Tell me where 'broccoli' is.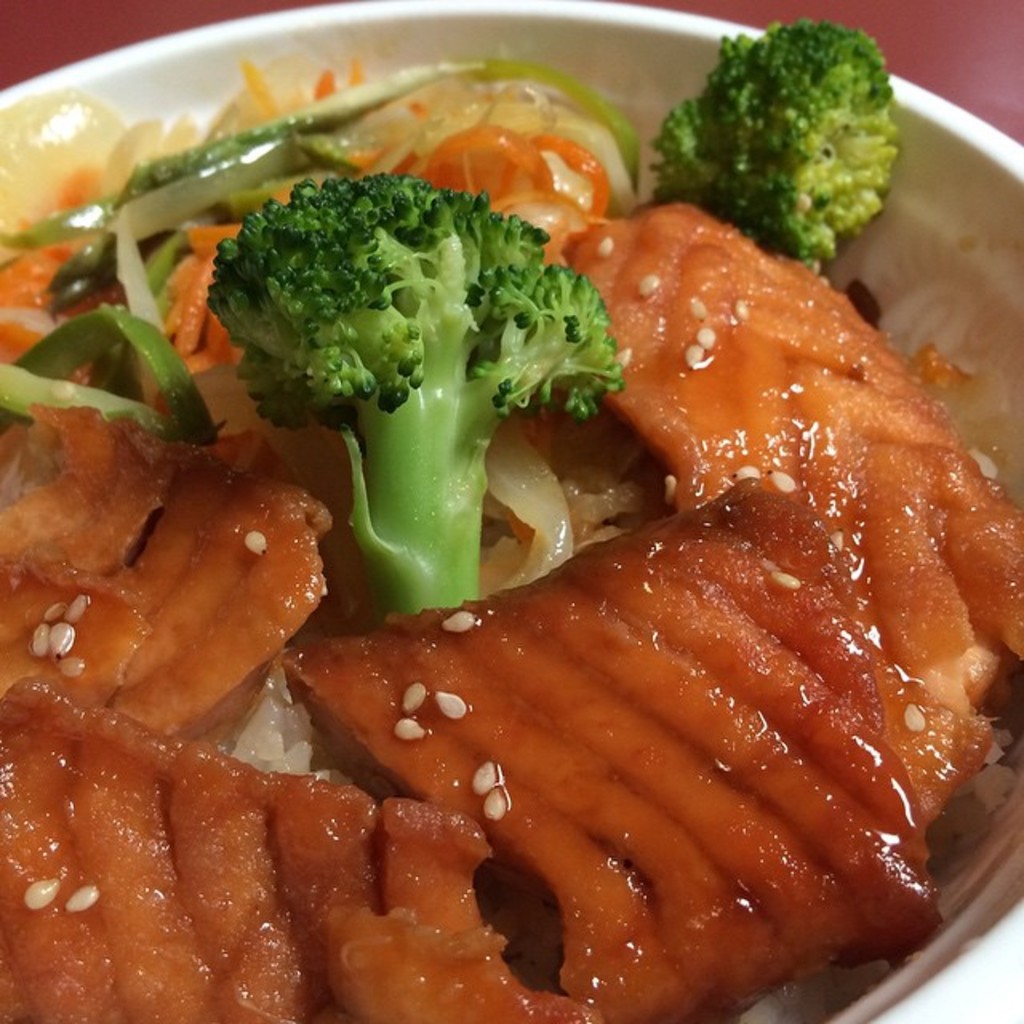
'broccoli' is at box(653, 14, 901, 269).
